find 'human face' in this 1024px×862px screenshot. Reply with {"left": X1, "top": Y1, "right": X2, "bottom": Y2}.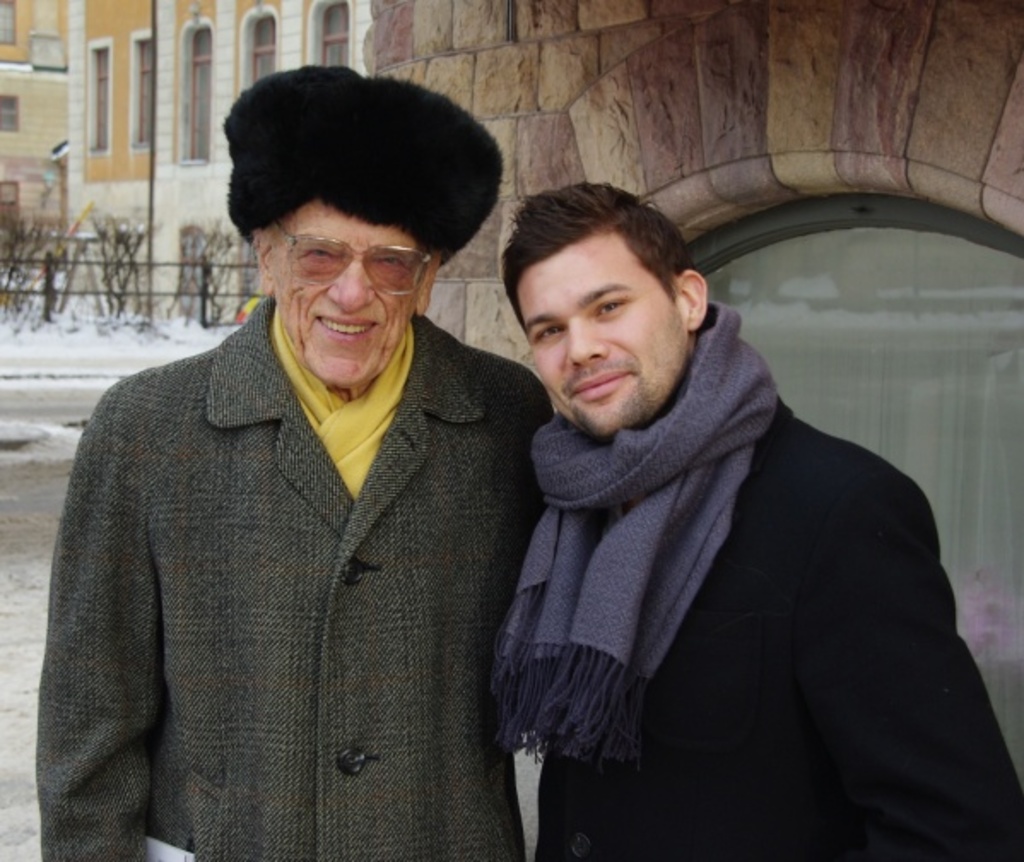
{"left": 275, "top": 190, "right": 434, "bottom": 395}.
